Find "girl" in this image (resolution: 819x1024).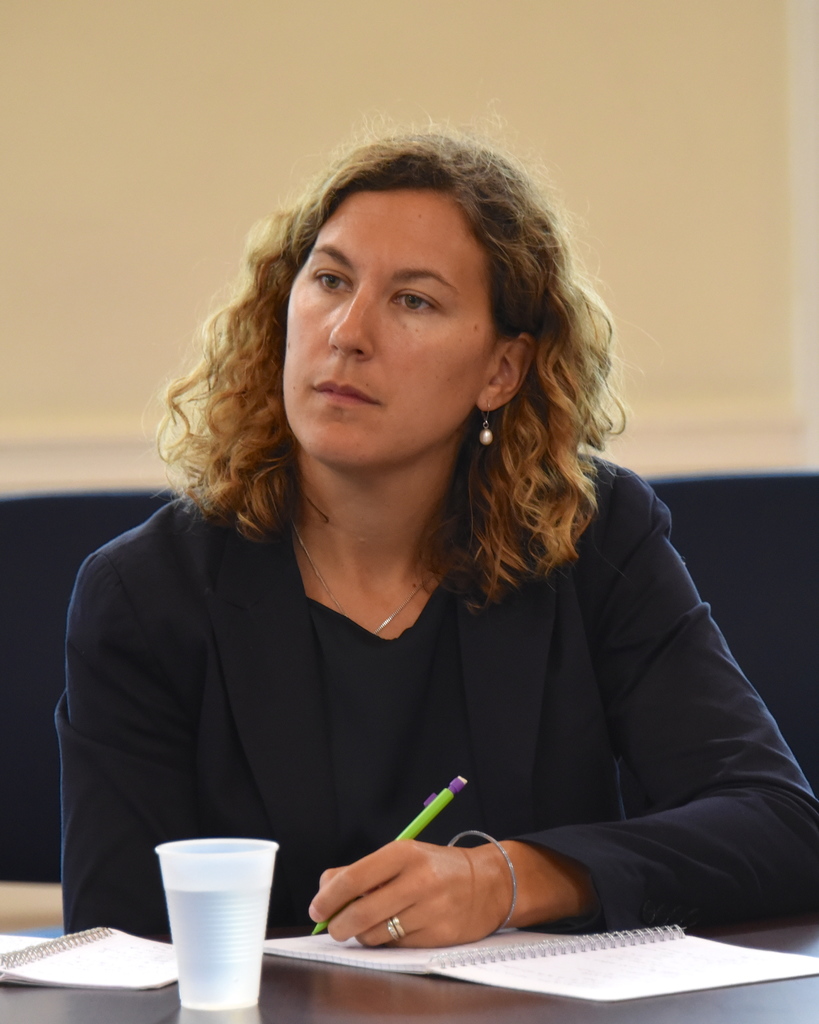
61,120,818,948.
